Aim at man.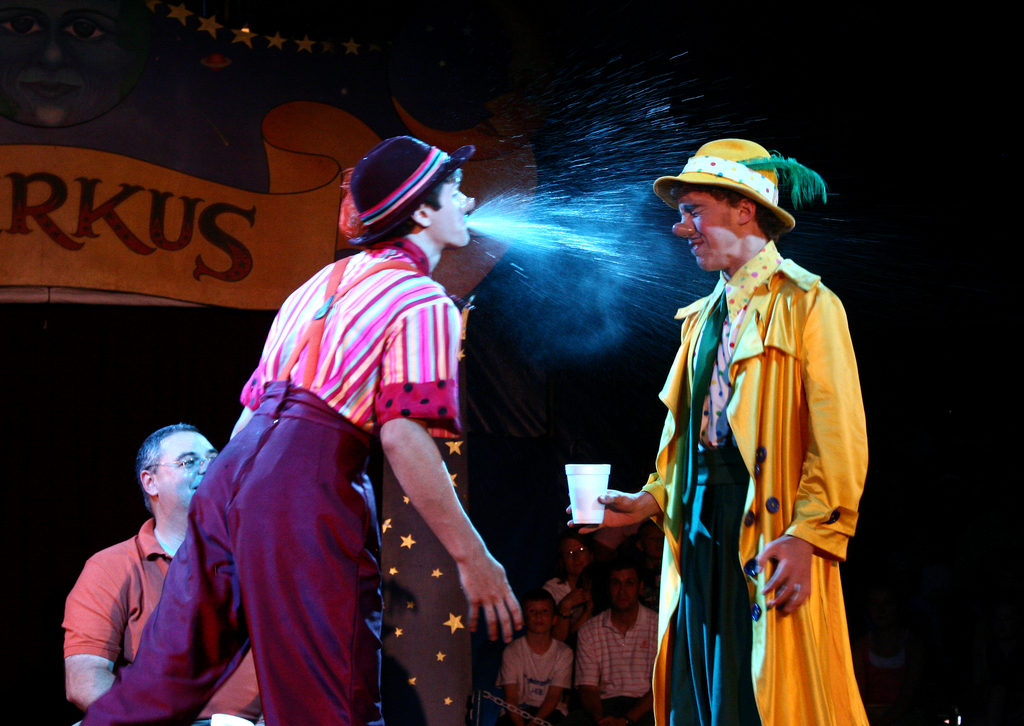
Aimed at 72, 136, 521, 725.
